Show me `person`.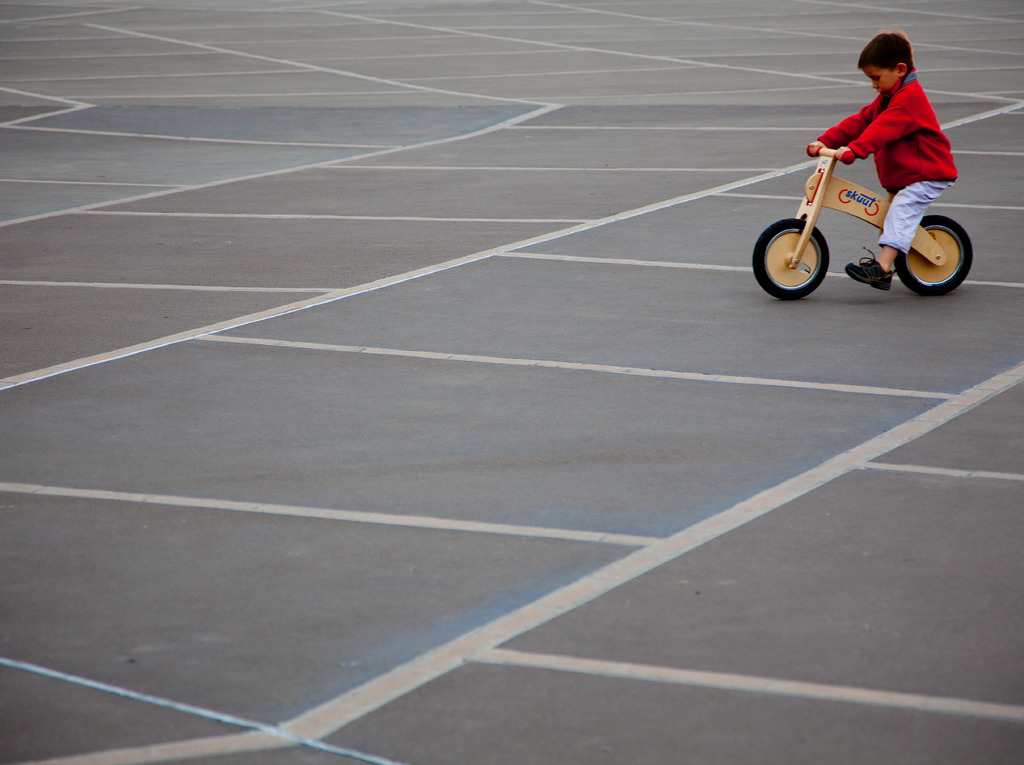
`person` is here: detection(806, 28, 959, 289).
